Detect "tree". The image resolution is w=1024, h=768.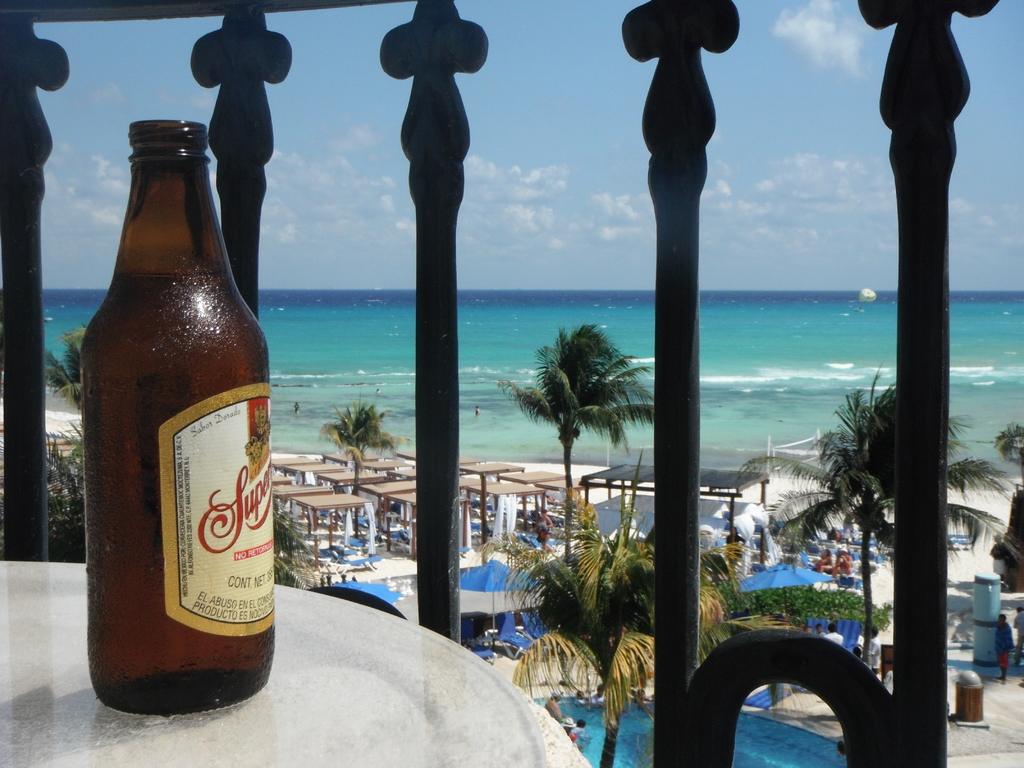
x1=42, y1=422, x2=334, y2=590.
